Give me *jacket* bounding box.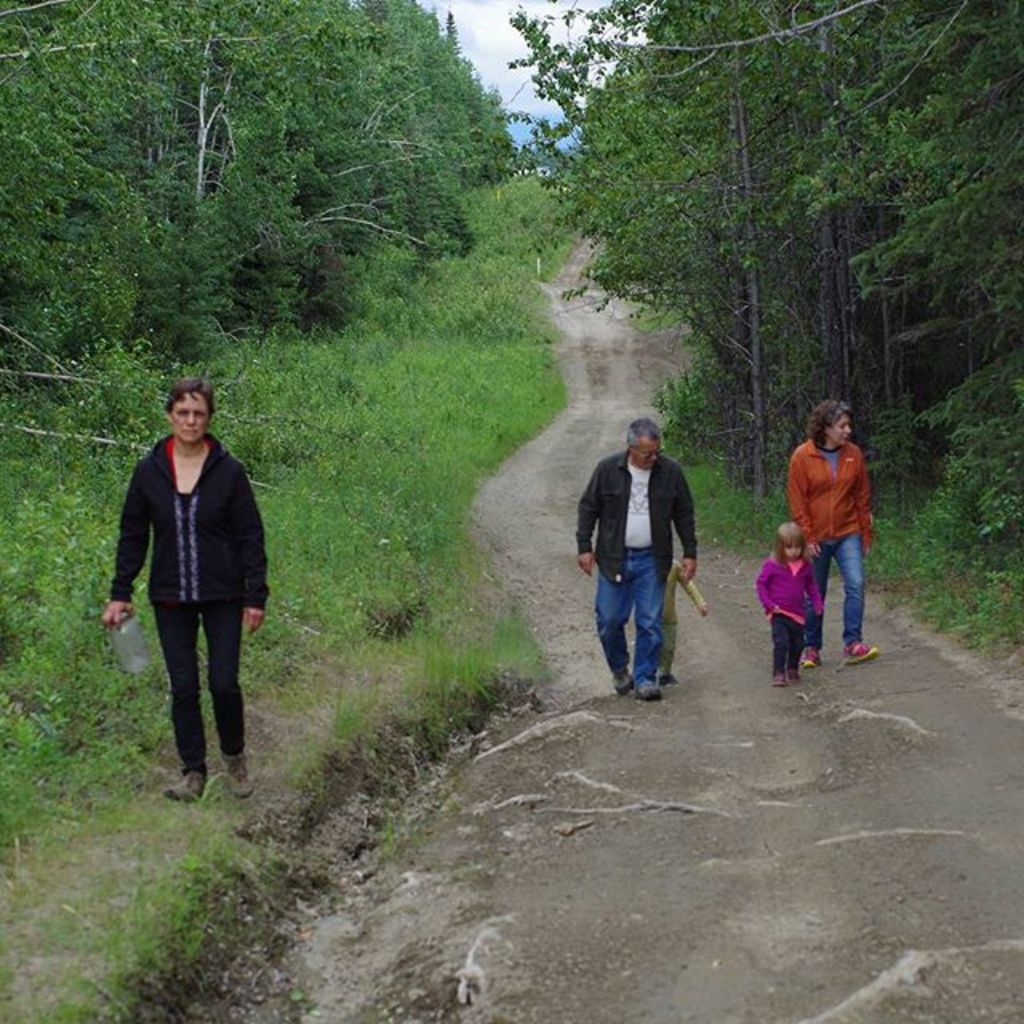
<bbox>573, 448, 699, 594</bbox>.
